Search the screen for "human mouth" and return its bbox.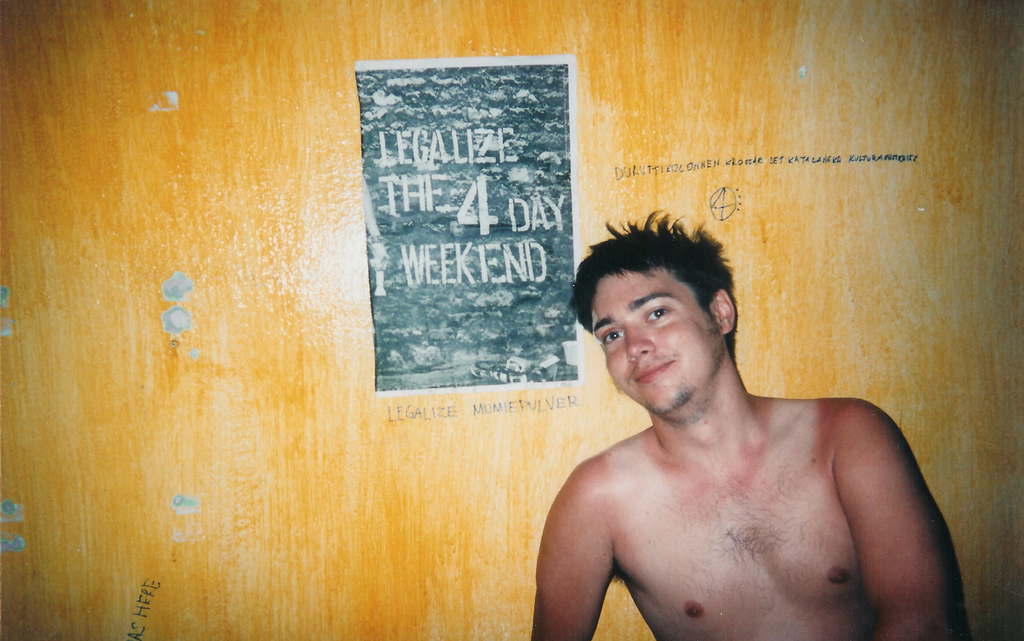
Found: bbox=[630, 355, 676, 385].
